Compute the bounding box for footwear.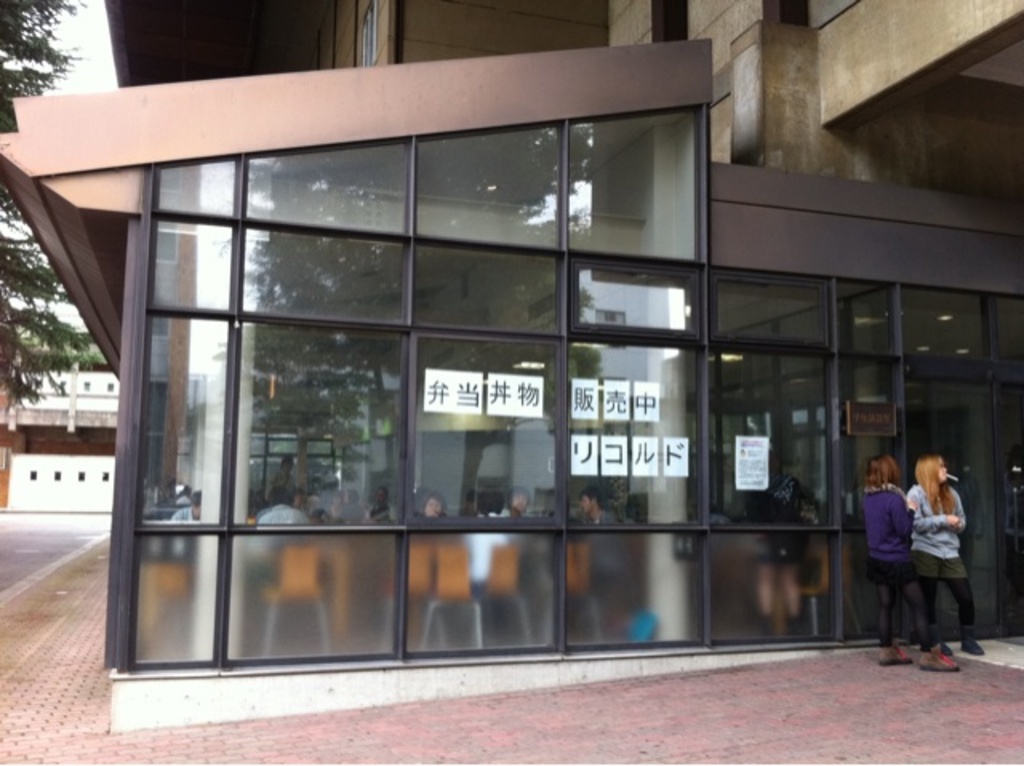
<region>882, 643, 909, 667</region>.
